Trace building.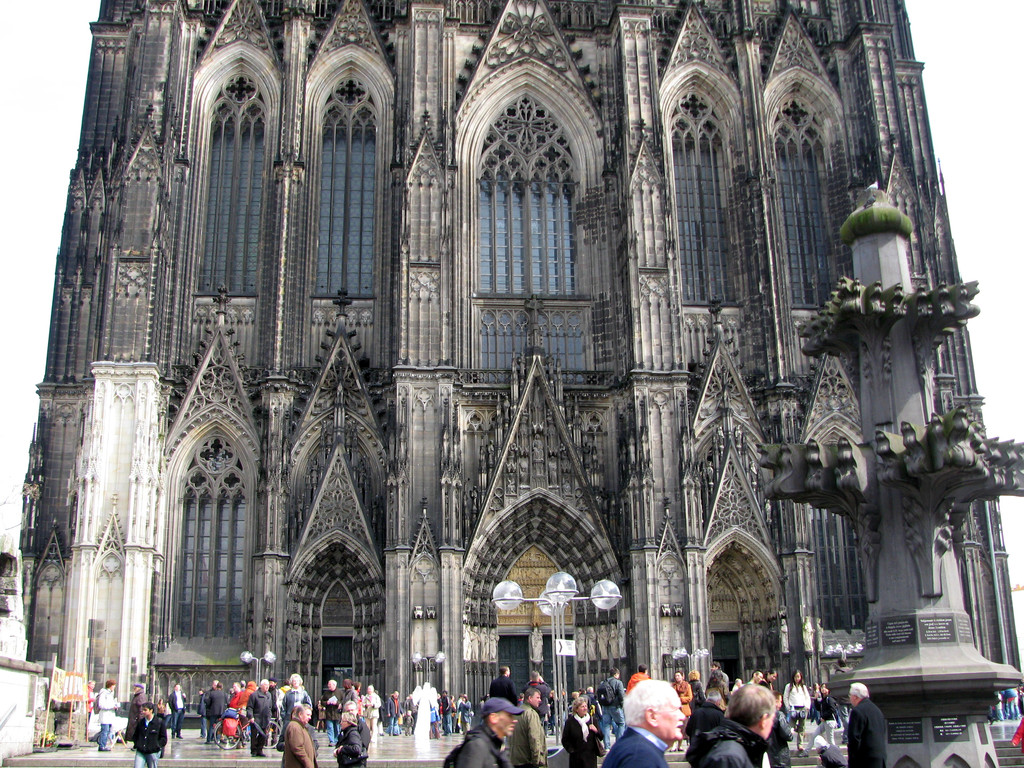
Traced to bbox=(14, 0, 1023, 728).
